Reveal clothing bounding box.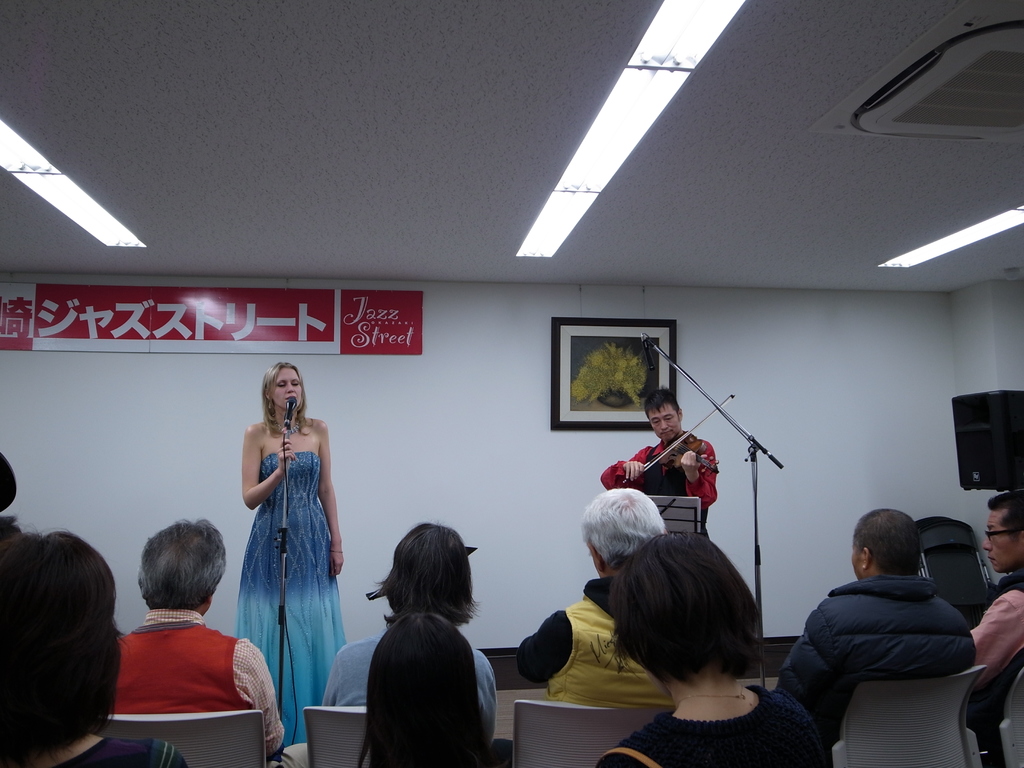
Revealed: pyautogui.locateOnScreen(238, 452, 348, 744).
